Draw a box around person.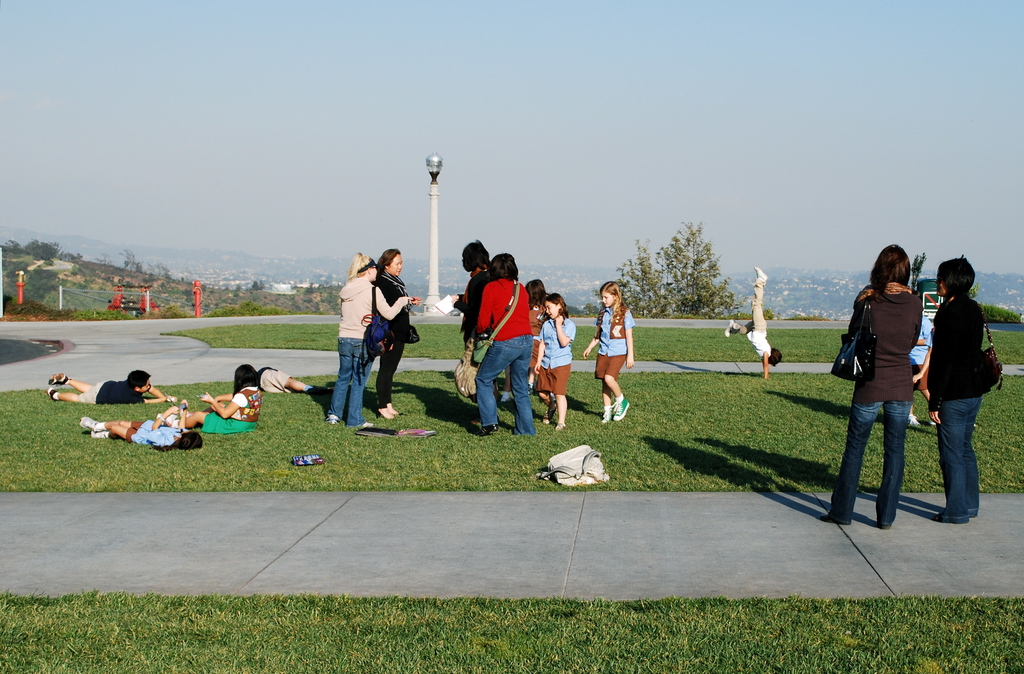
x1=716, y1=265, x2=779, y2=387.
